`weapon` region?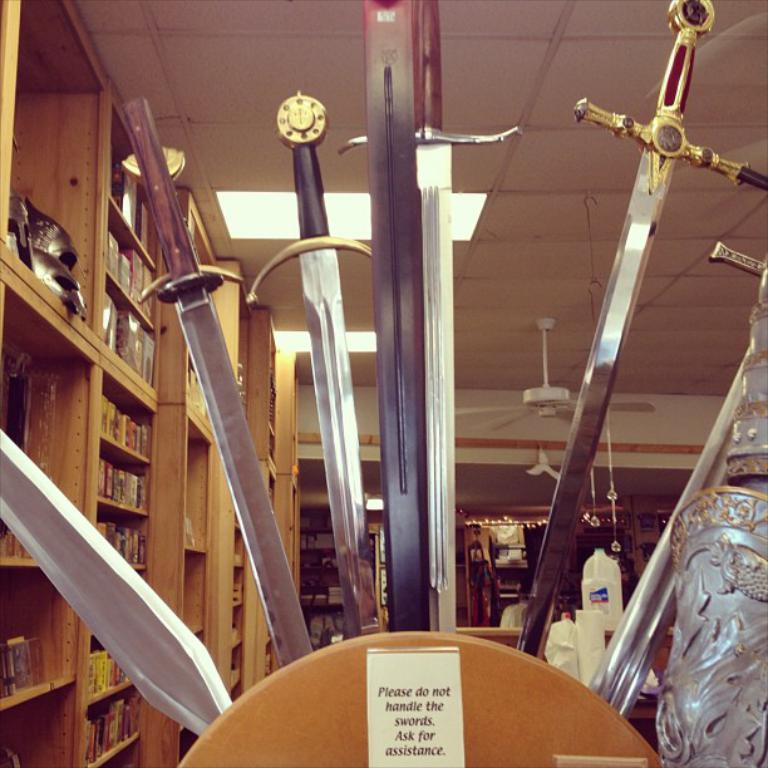
BBox(0, 425, 230, 743)
